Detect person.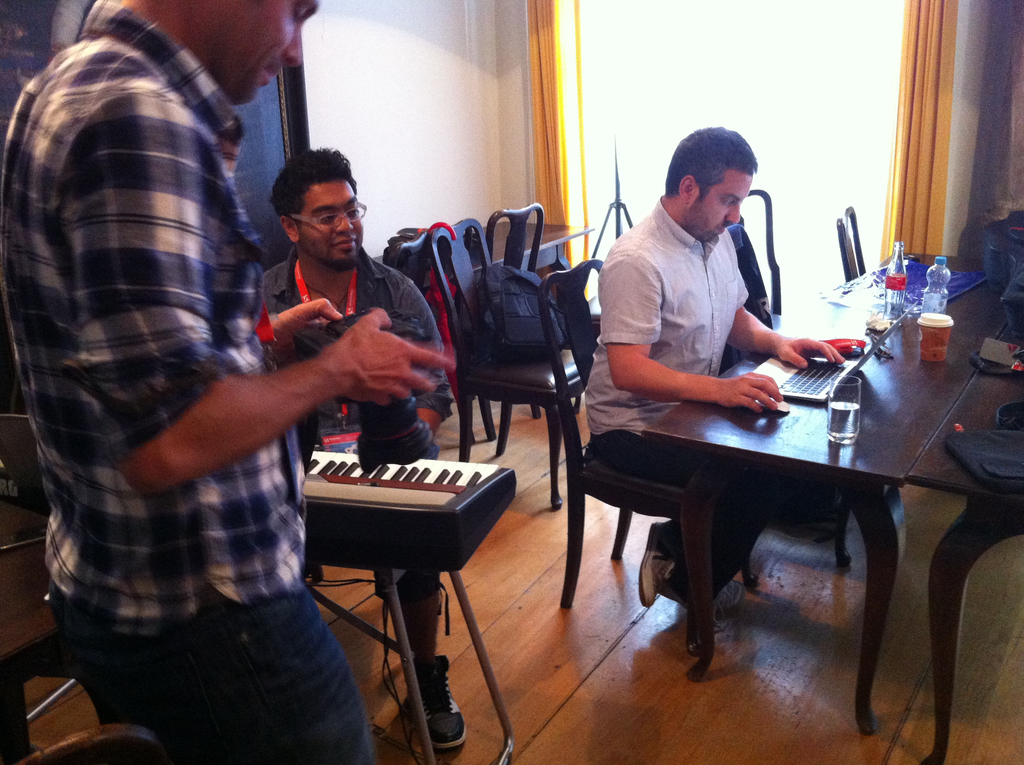
Detected at (left=609, top=125, right=833, bottom=627).
